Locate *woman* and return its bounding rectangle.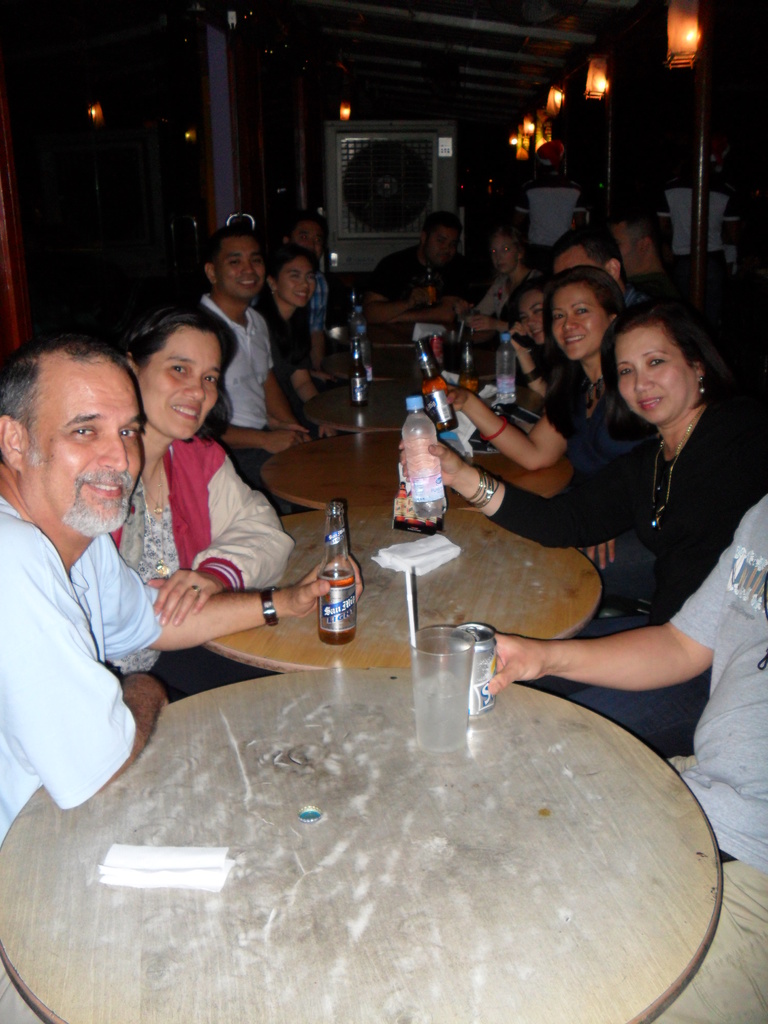
bbox(458, 228, 539, 339).
